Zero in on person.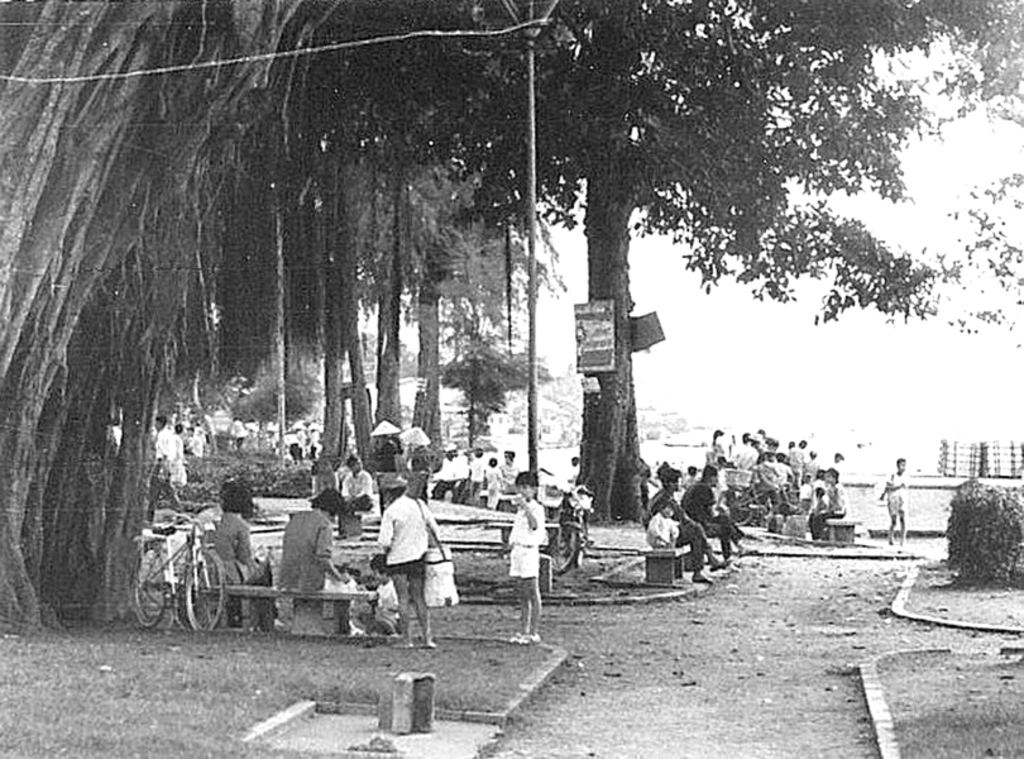
Zeroed in: x1=153 y1=417 x2=173 y2=507.
